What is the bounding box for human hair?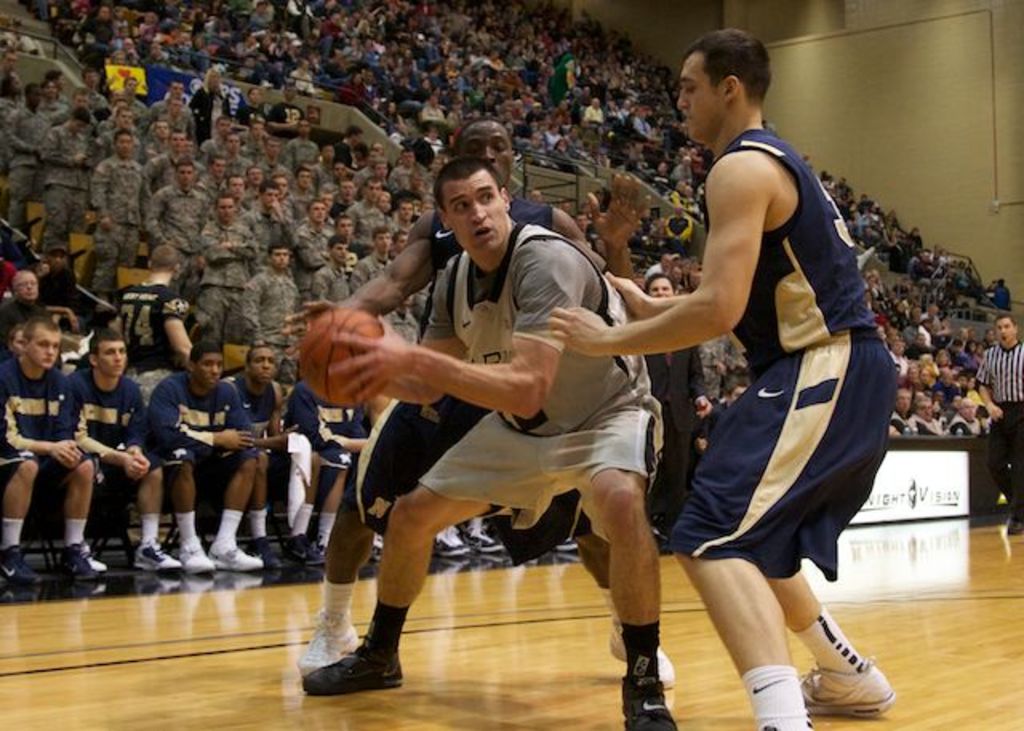
{"left": 690, "top": 29, "right": 784, "bottom": 114}.
